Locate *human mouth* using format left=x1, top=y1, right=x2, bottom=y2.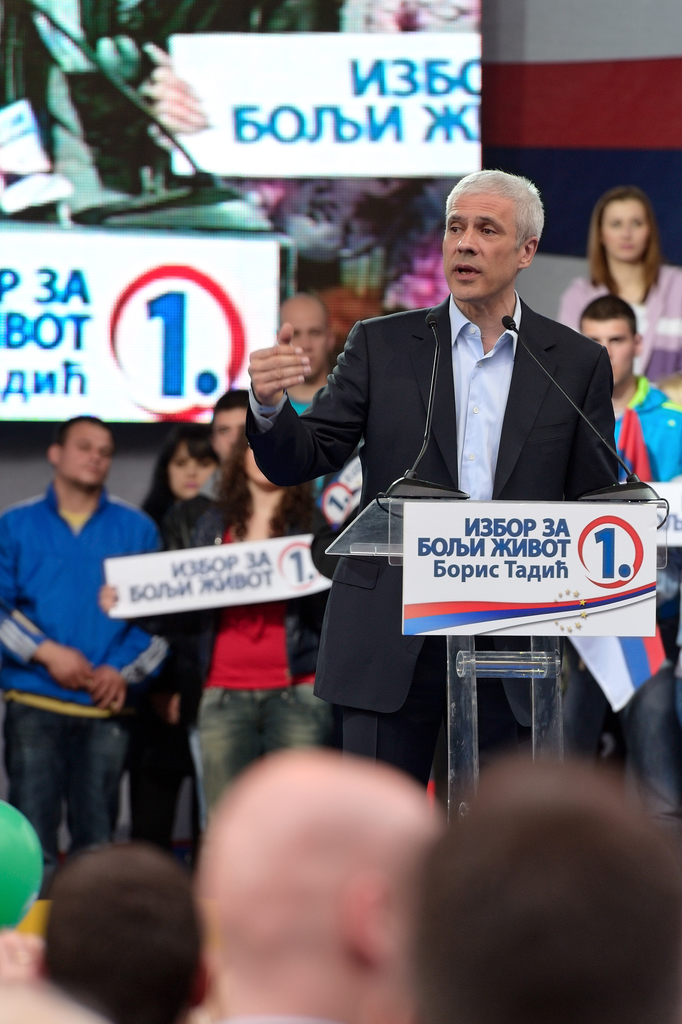
left=454, top=265, right=478, bottom=281.
